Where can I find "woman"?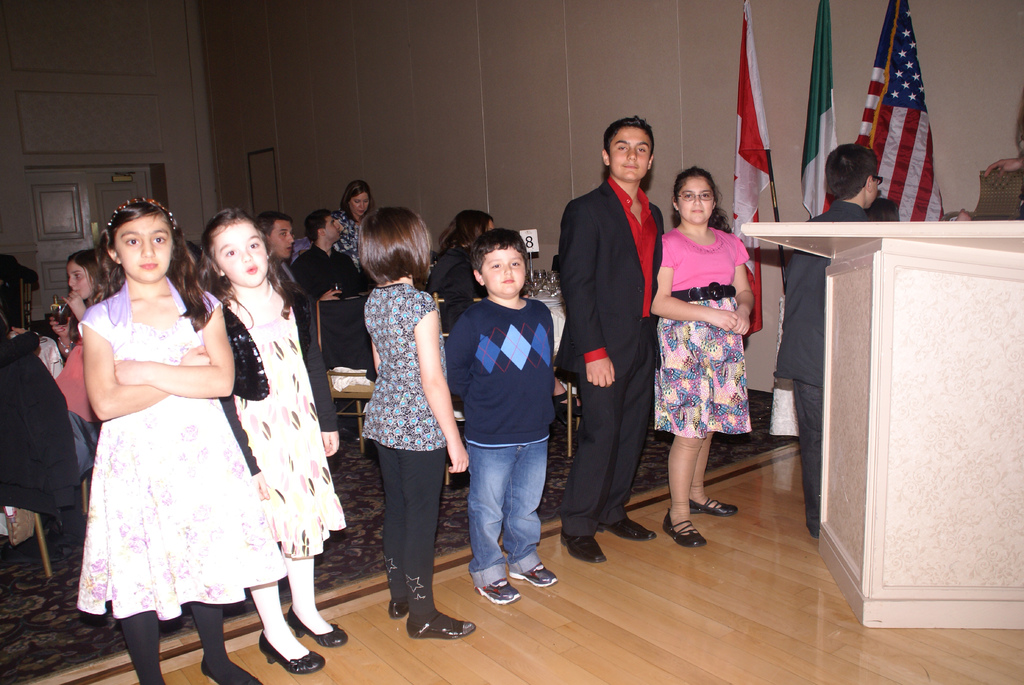
You can find it at rect(422, 203, 499, 341).
